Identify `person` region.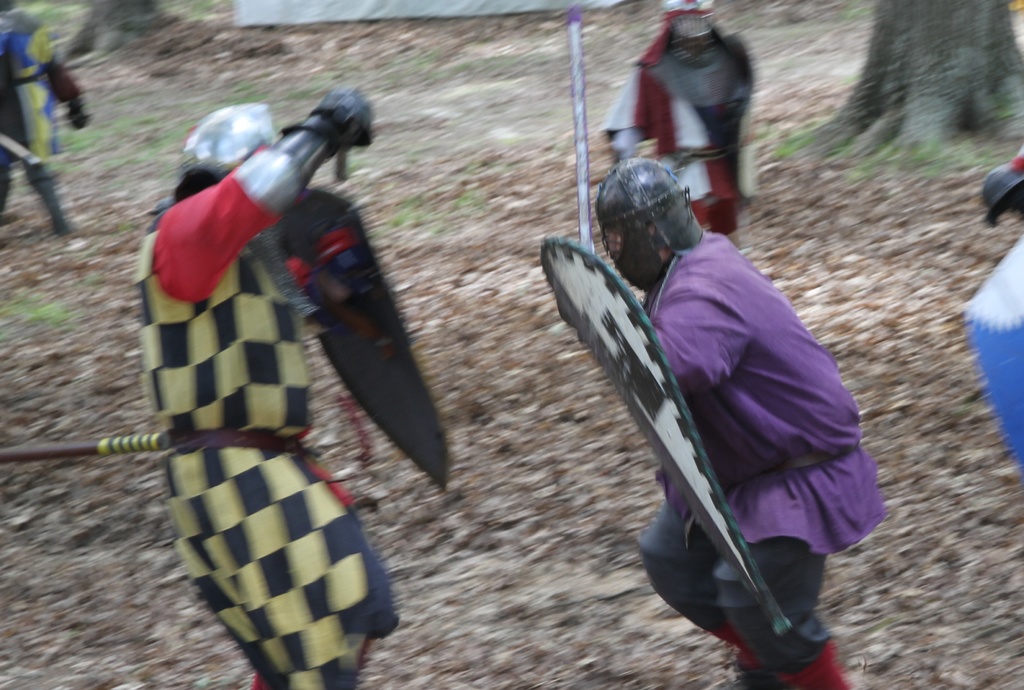
Region: box=[963, 144, 1023, 475].
